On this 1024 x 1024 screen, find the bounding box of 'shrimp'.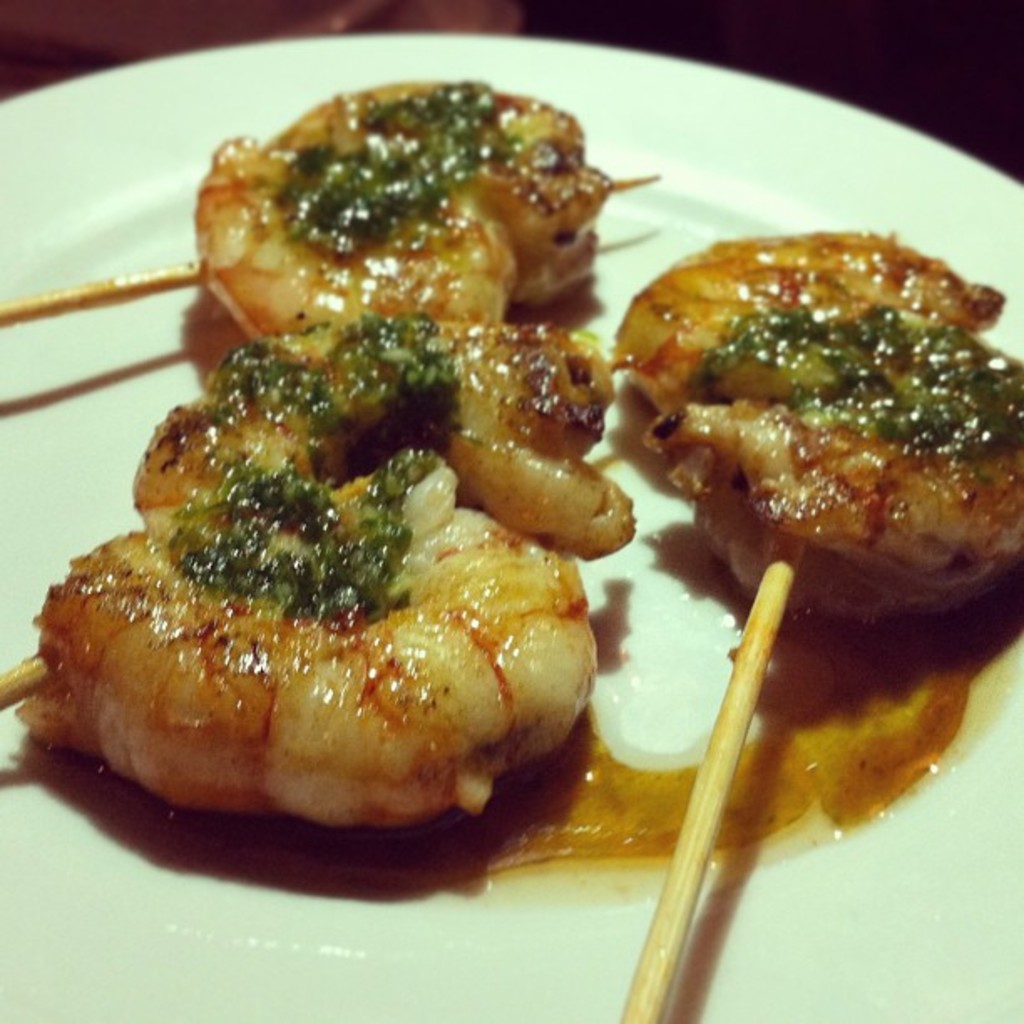
Bounding box: bbox=(47, 435, 582, 820).
